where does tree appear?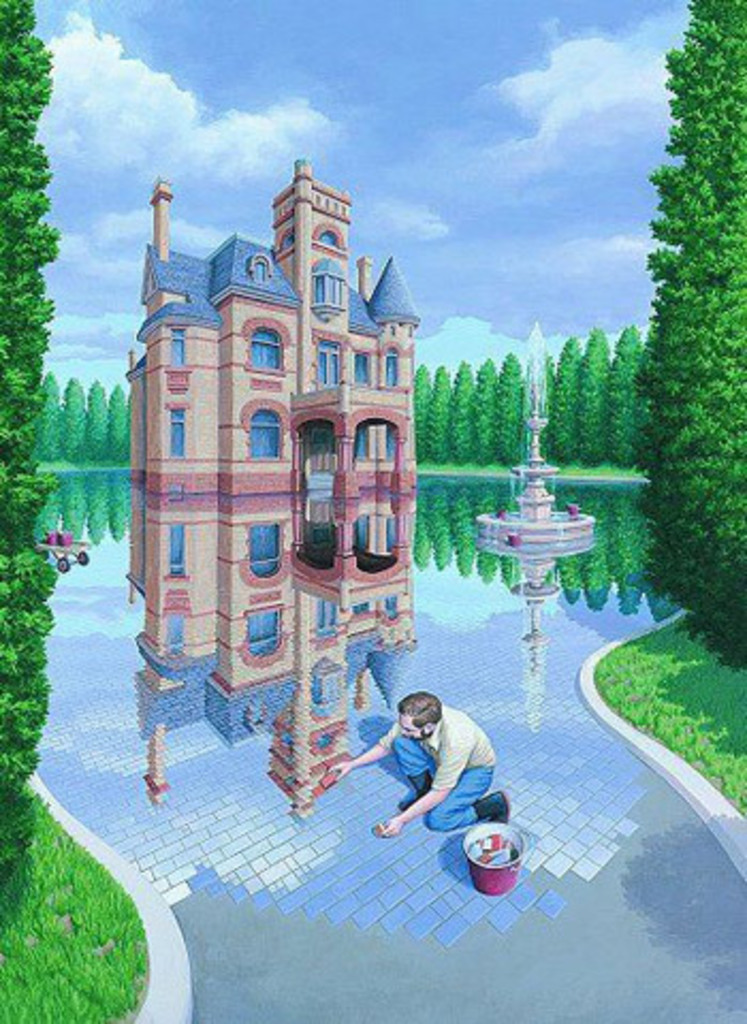
Appears at l=28, t=369, r=58, b=469.
